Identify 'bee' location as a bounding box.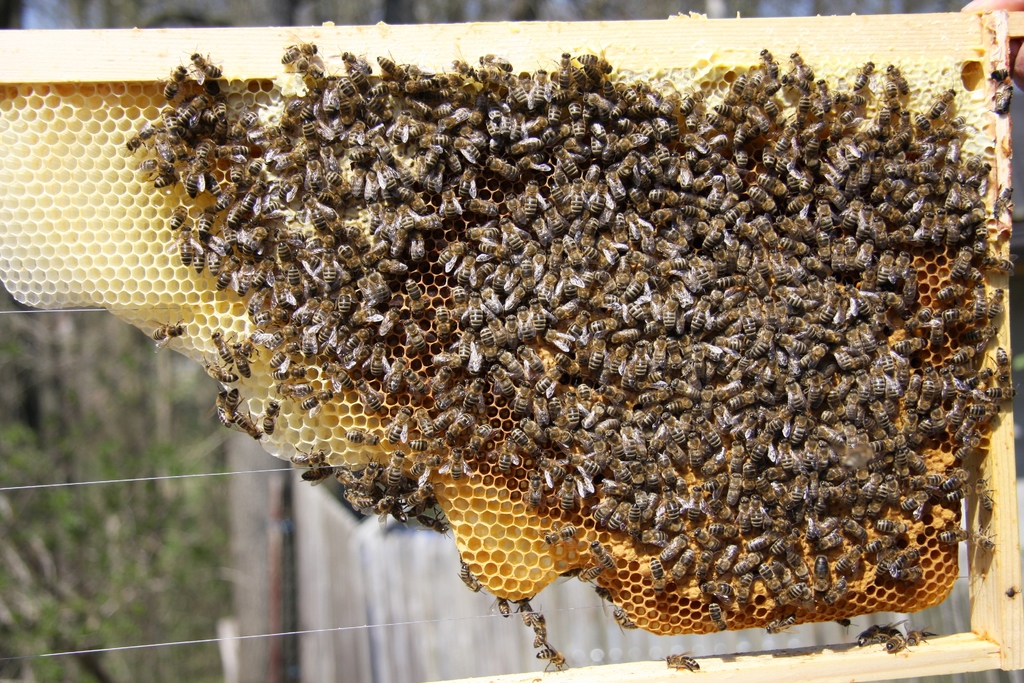
rect(817, 441, 834, 471).
